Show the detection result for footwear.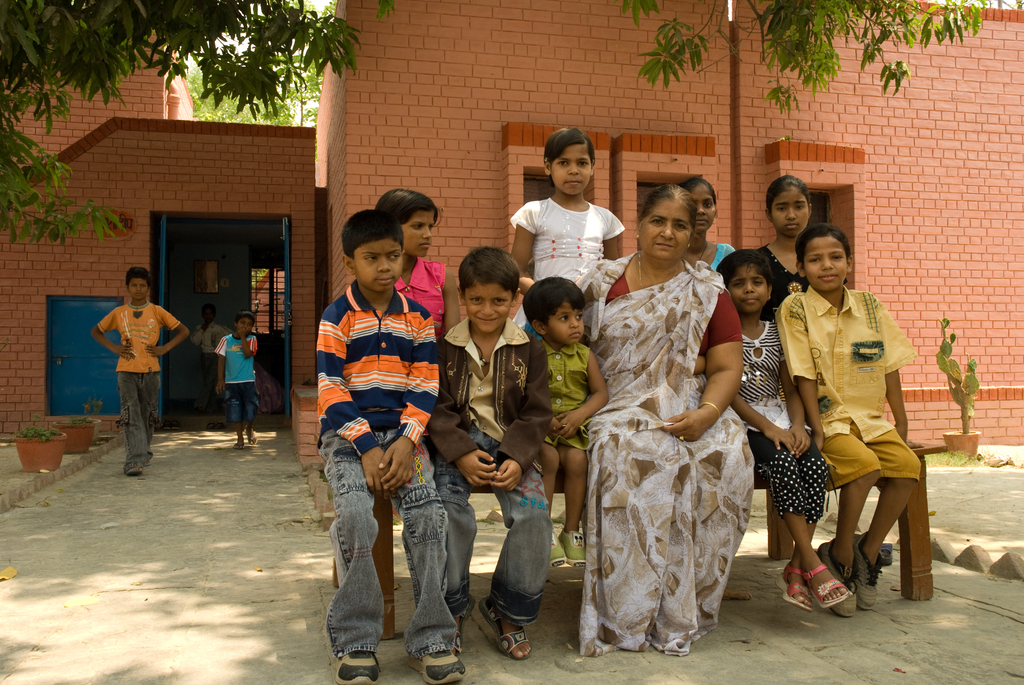
bbox(480, 589, 540, 665).
